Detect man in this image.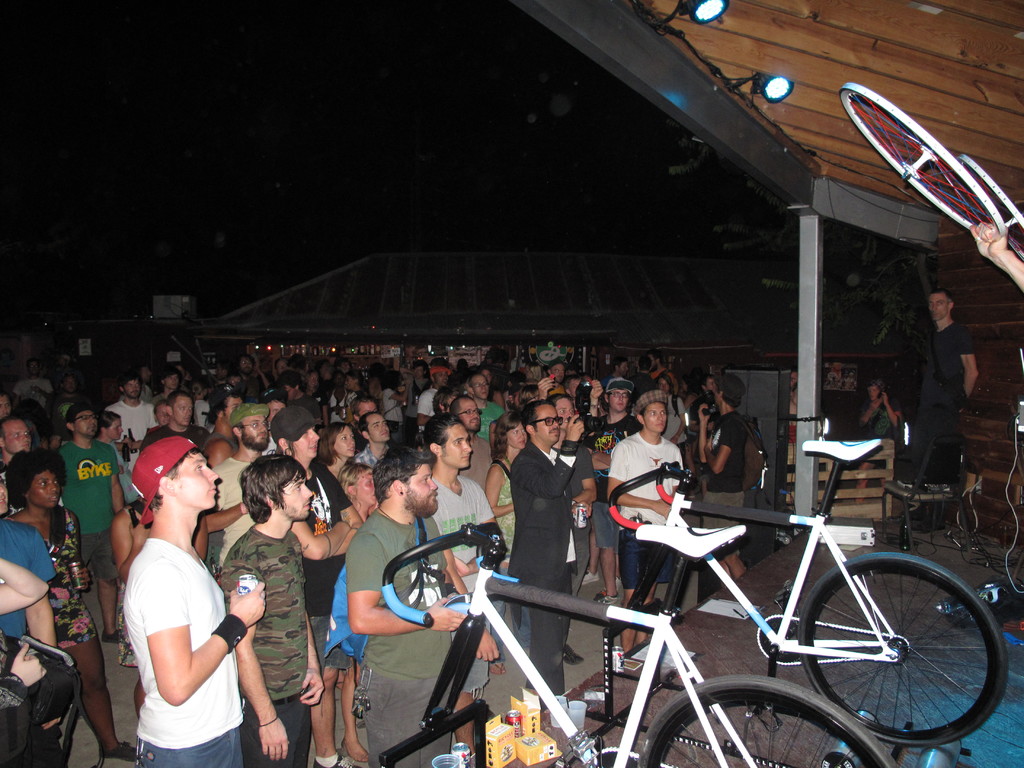
Detection: [410, 408, 488, 746].
